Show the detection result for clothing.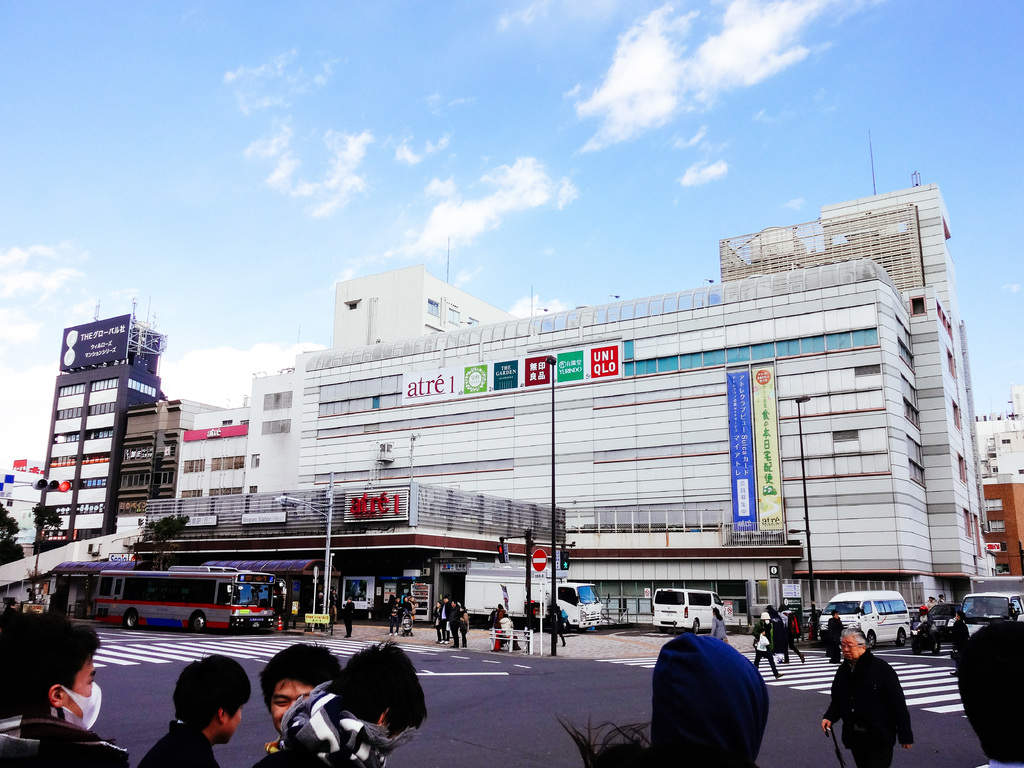
550,609,564,644.
